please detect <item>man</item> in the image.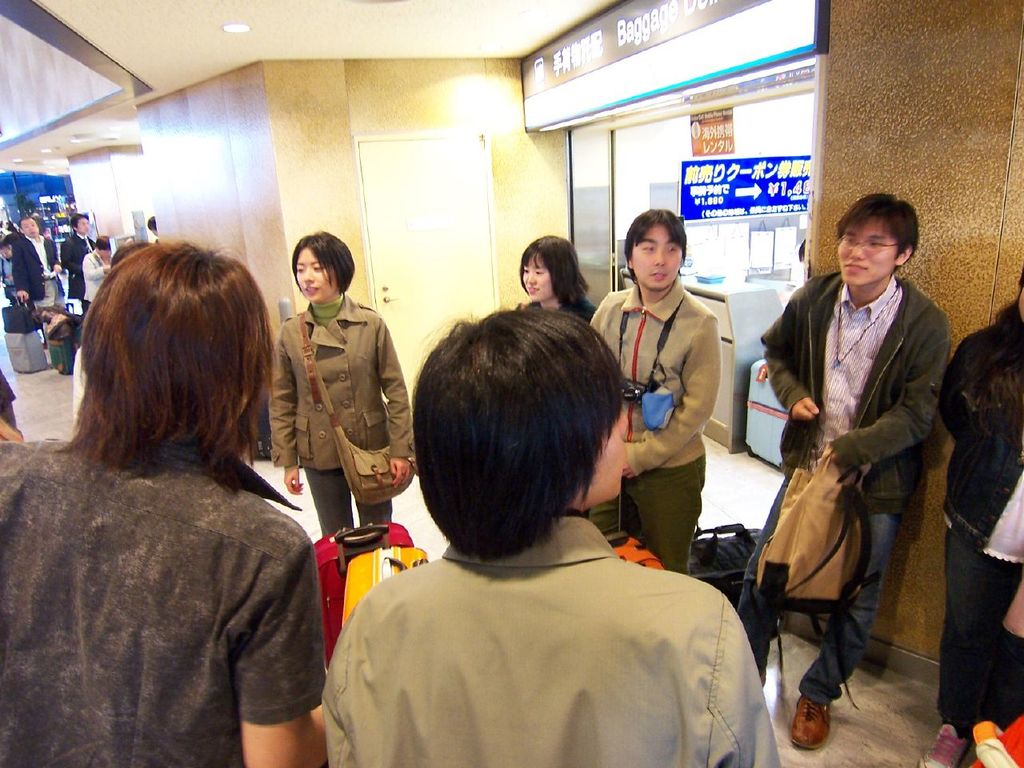
bbox=(13, 209, 58, 319).
